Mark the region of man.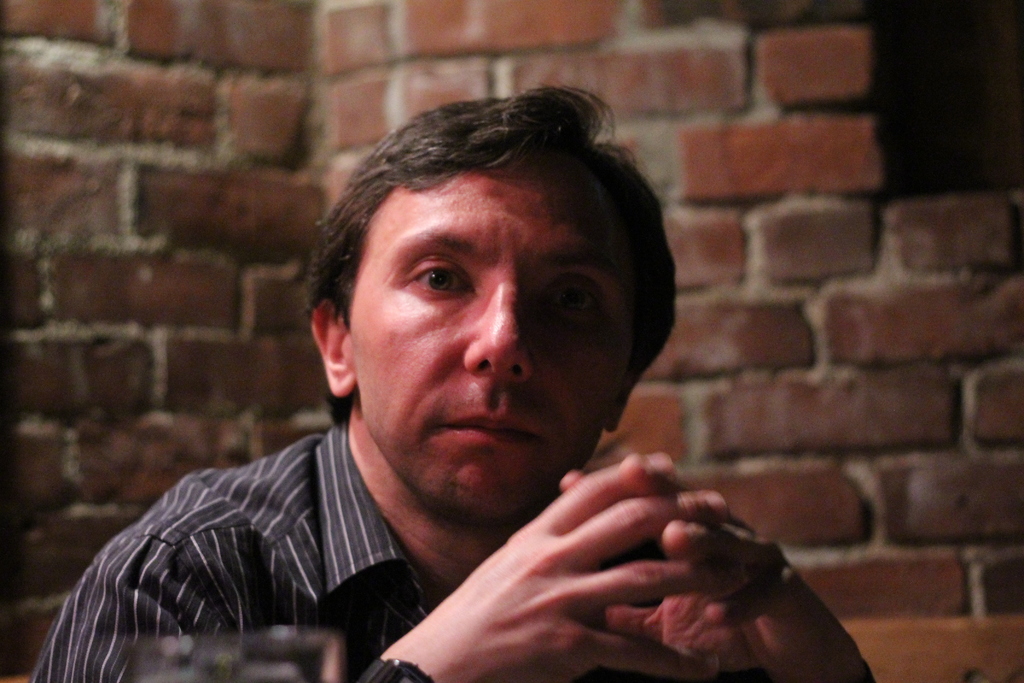
Region: l=14, t=106, r=861, b=675.
